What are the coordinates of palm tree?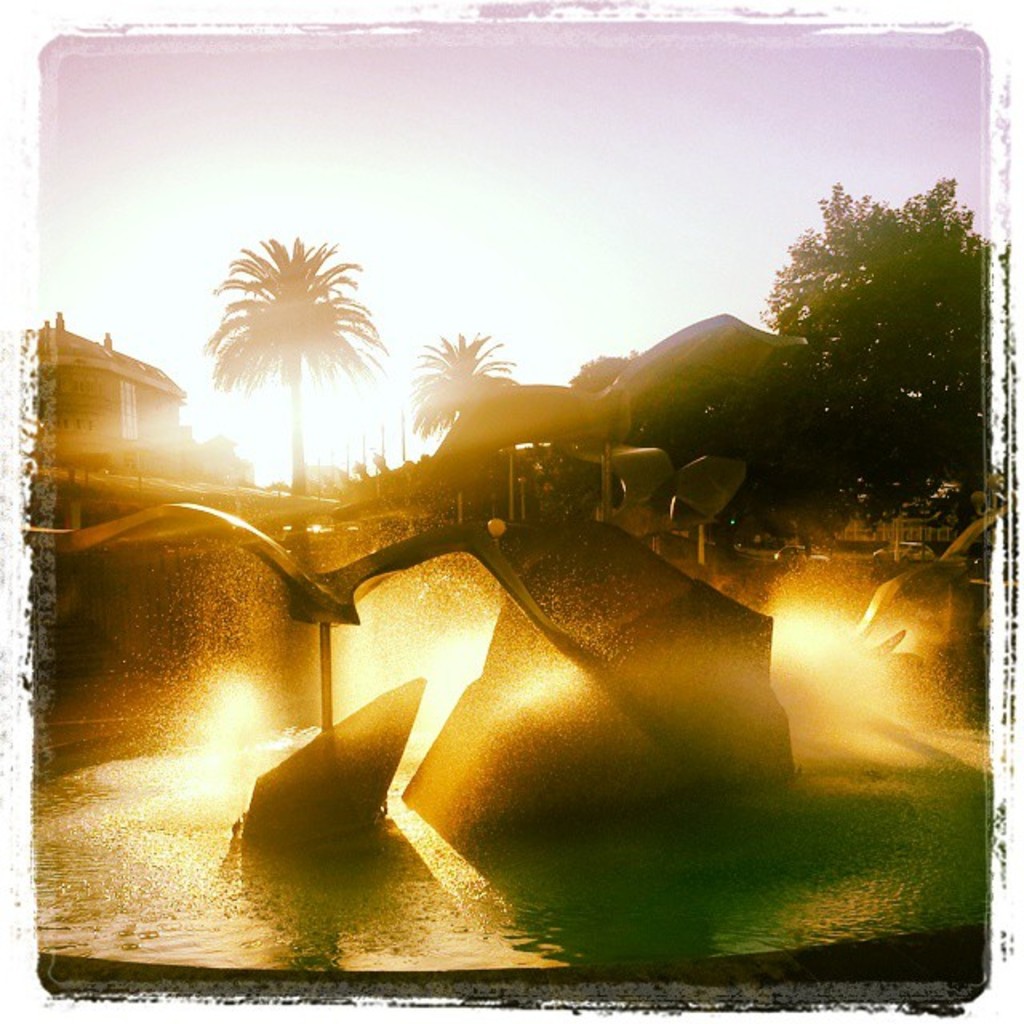
190,234,381,459.
